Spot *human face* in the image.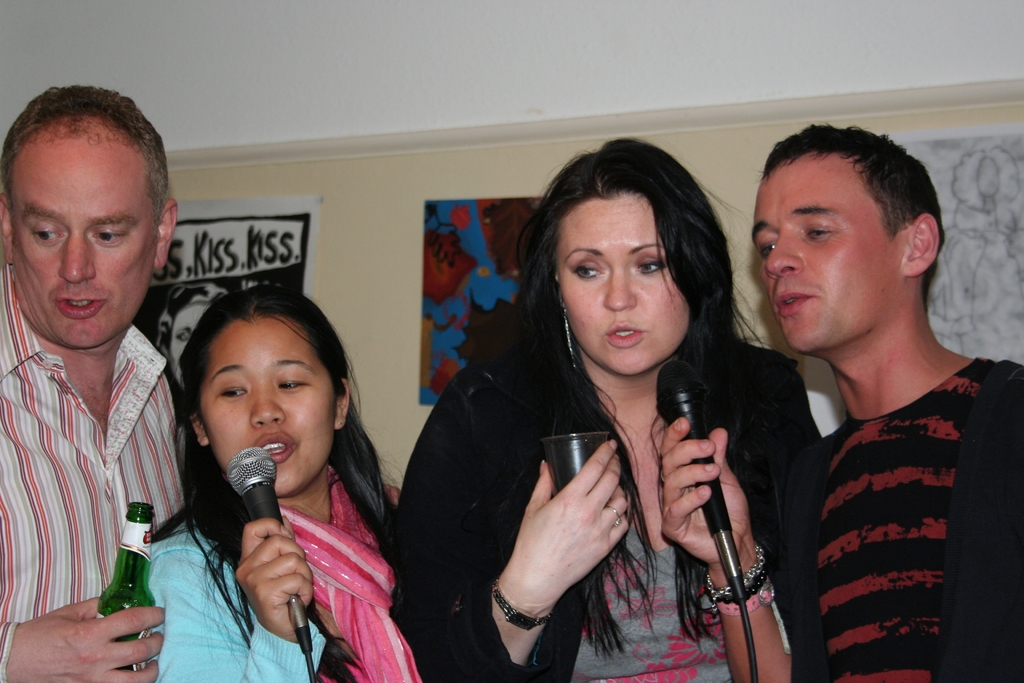
*human face* found at bbox=[197, 314, 333, 497].
